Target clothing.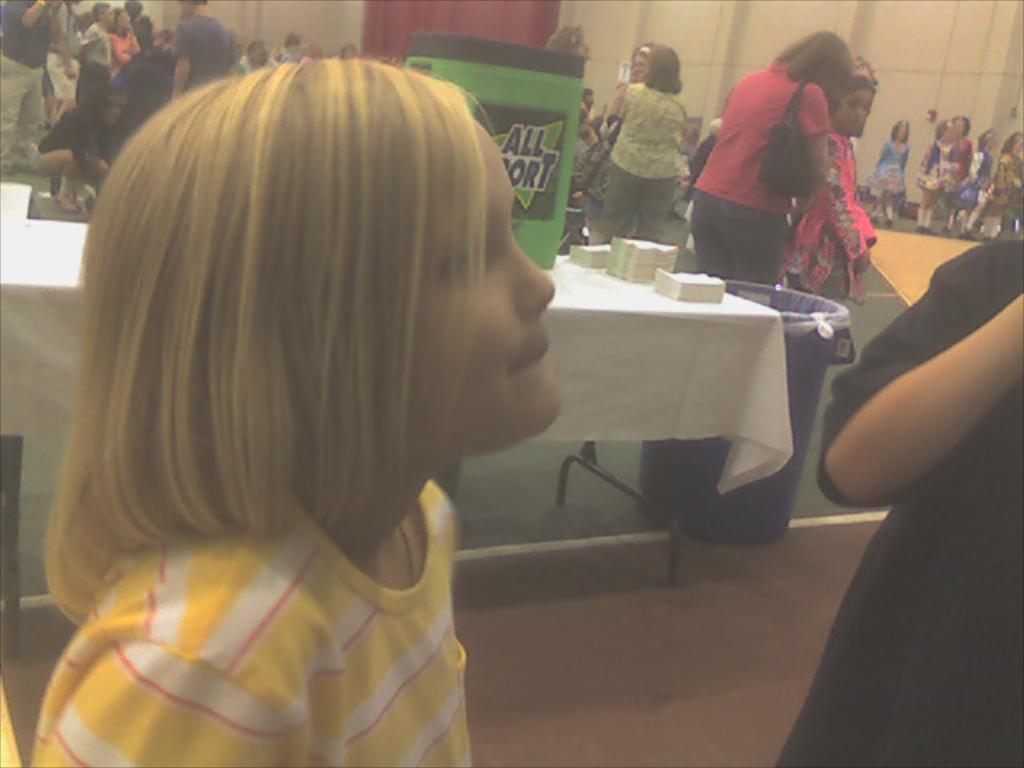
Target region: Rect(32, 94, 120, 157).
